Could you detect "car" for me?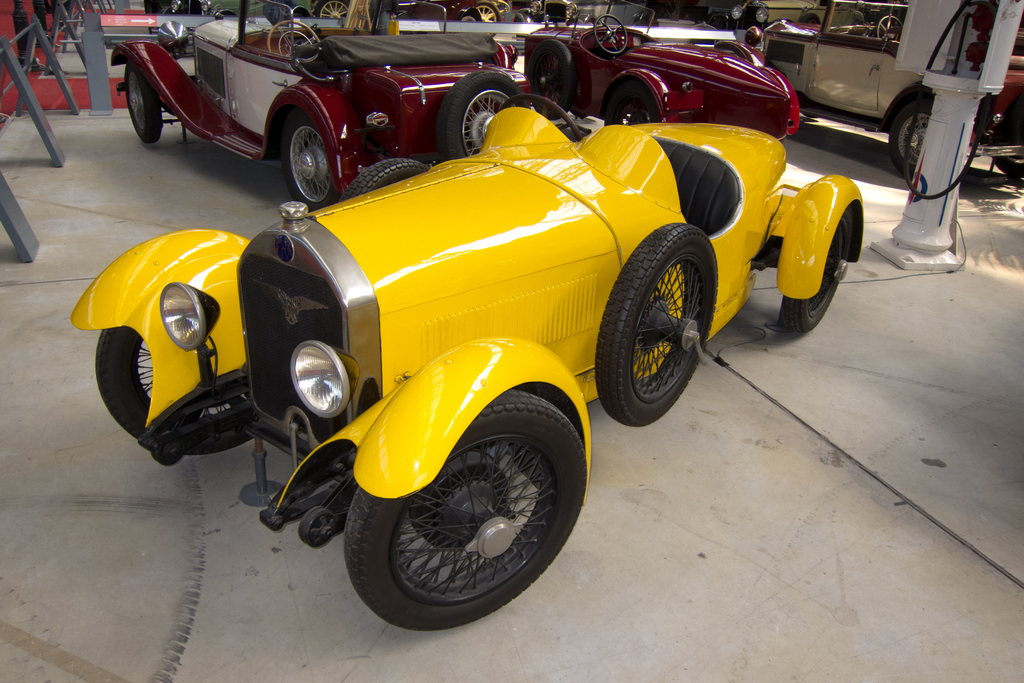
Detection result: 115,0,580,203.
